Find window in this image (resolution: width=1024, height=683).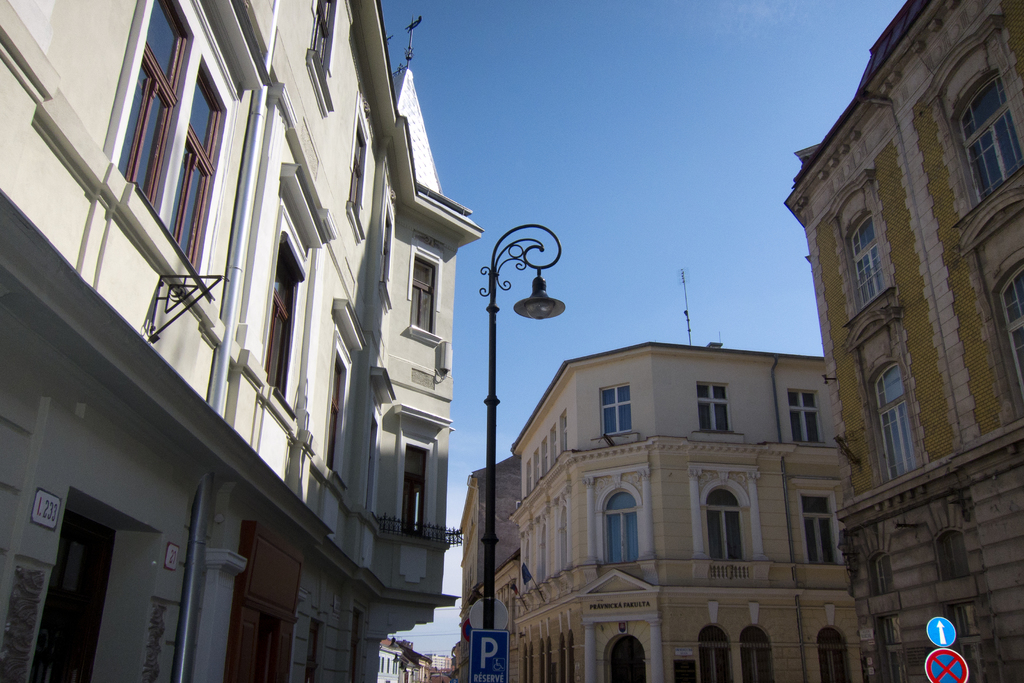
[x1=609, y1=635, x2=648, y2=682].
